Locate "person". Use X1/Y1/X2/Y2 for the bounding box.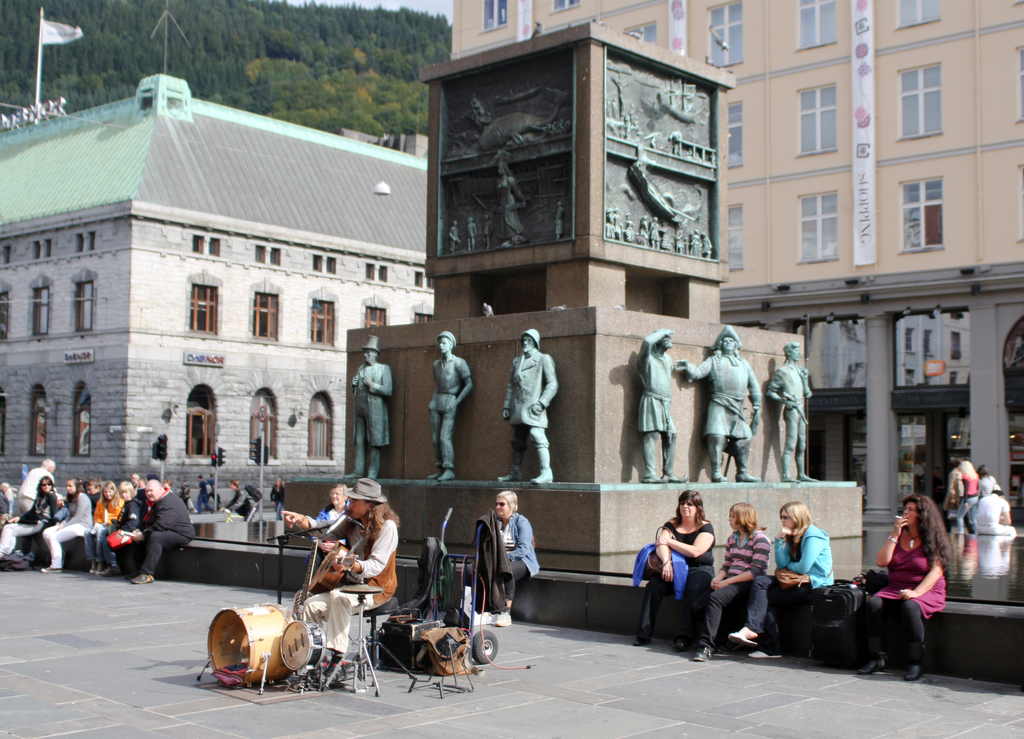
193/478/204/516.
